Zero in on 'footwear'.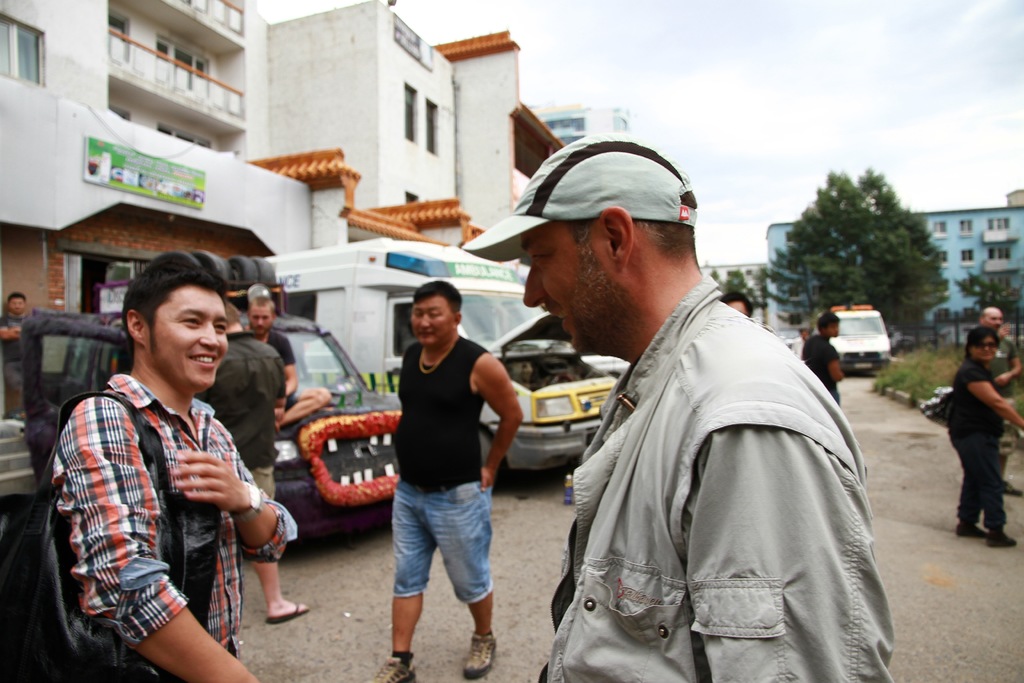
Zeroed in: left=263, top=603, right=307, bottom=624.
